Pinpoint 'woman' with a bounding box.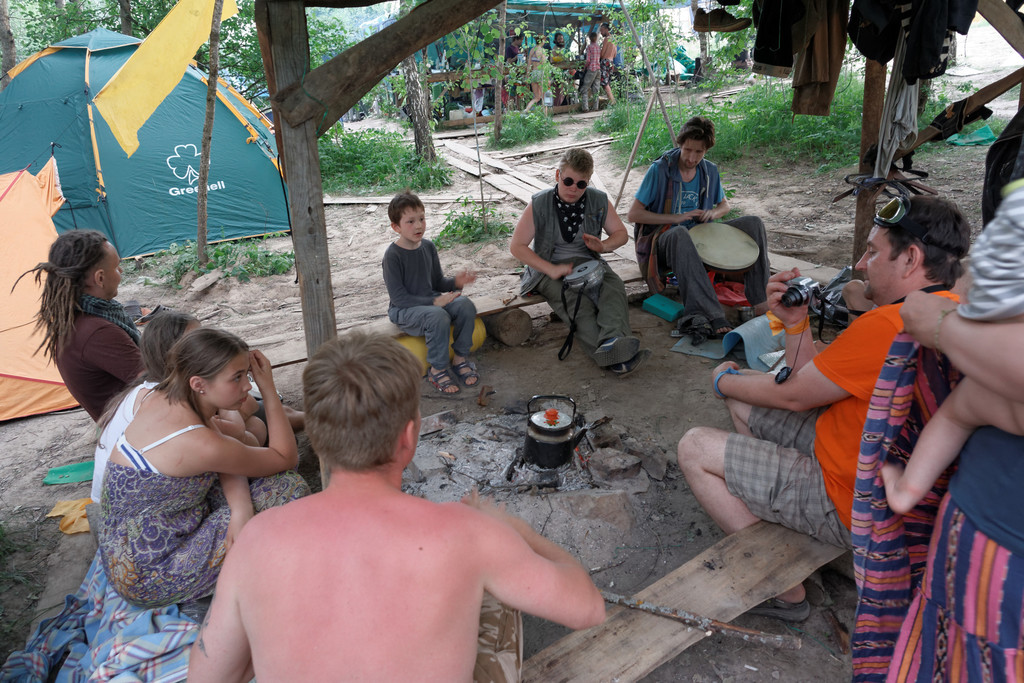
[524, 32, 551, 119].
